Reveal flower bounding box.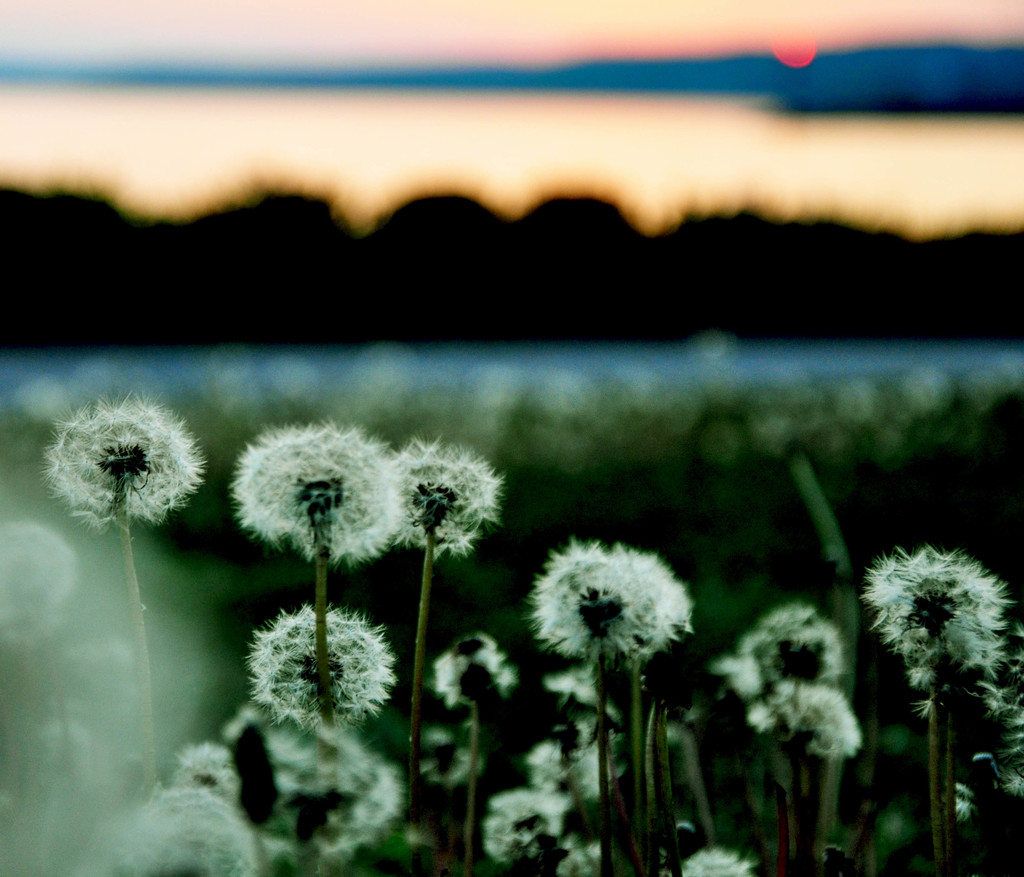
Revealed: [749,695,780,729].
